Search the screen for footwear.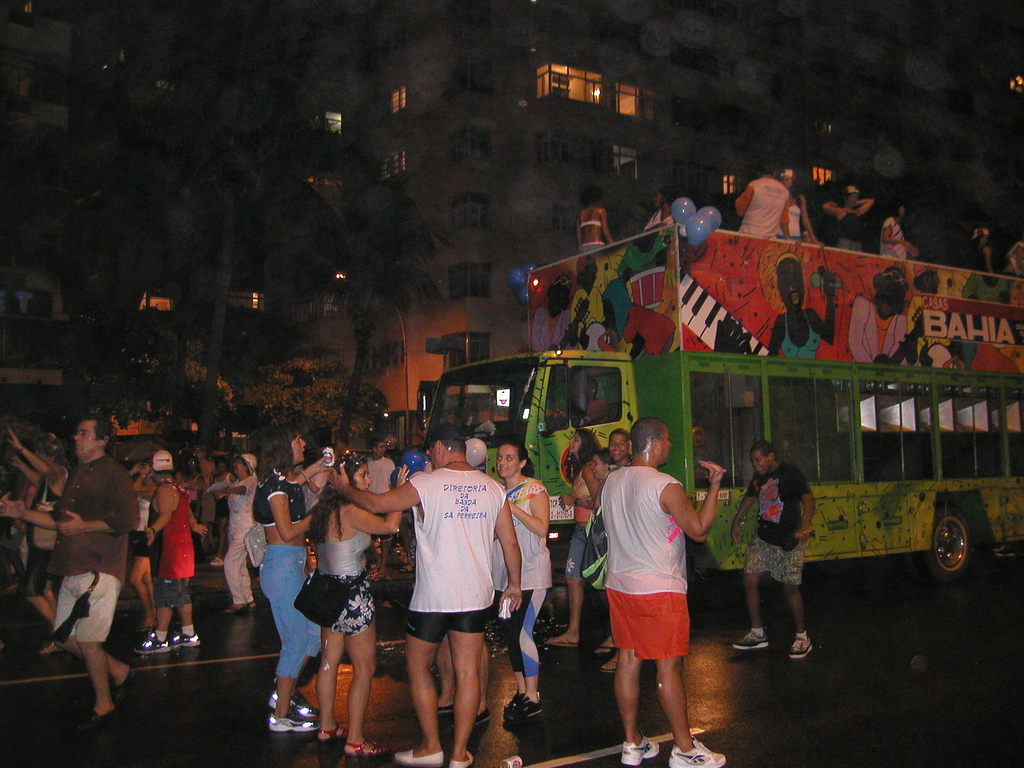
Found at crop(788, 636, 812, 659).
